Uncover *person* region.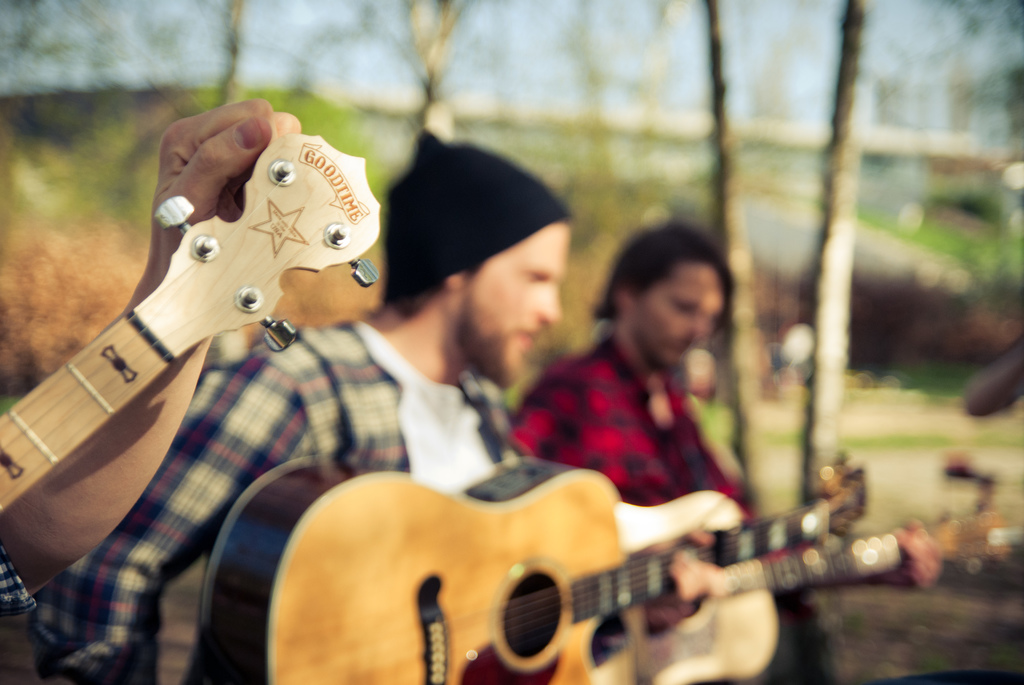
Uncovered: [x1=504, y1=216, x2=781, y2=684].
